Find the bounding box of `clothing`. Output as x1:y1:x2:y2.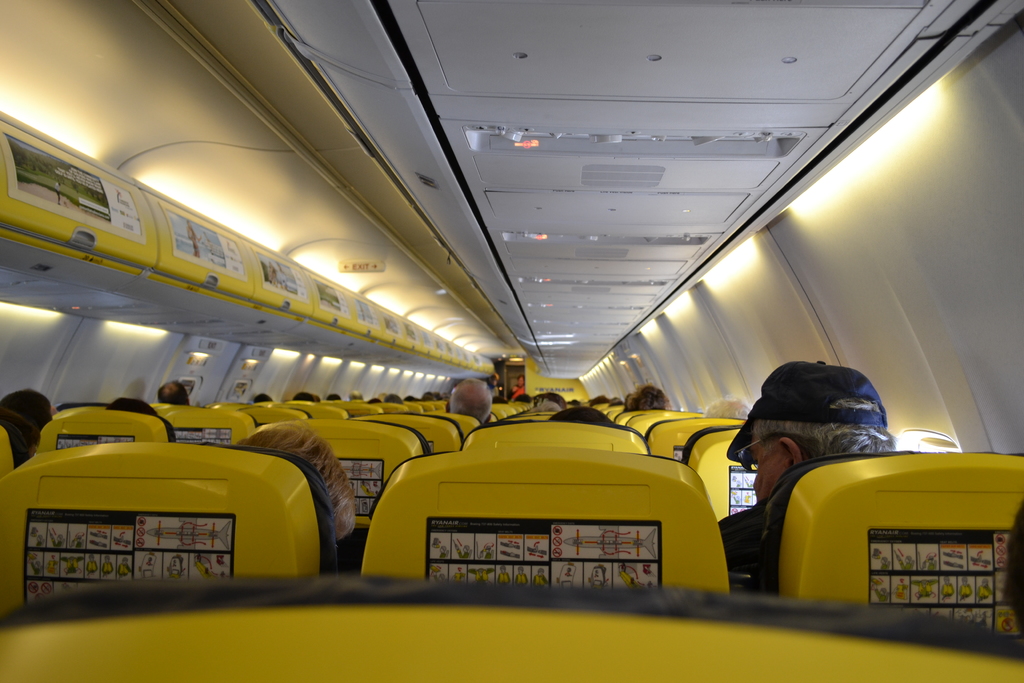
74:532:86:550.
